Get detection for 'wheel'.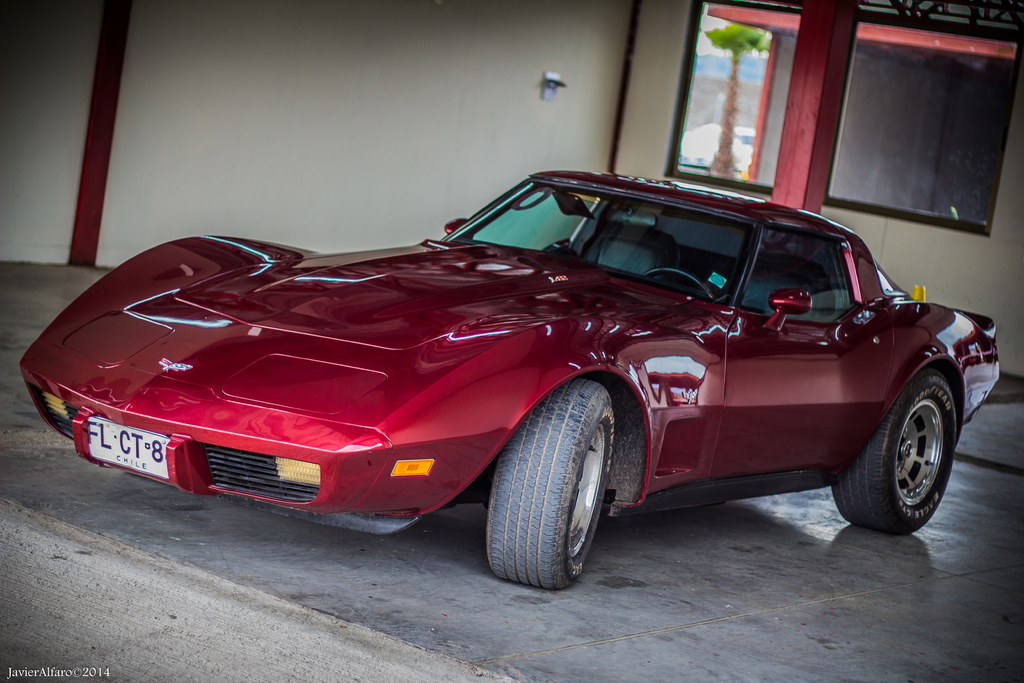
Detection: {"left": 486, "top": 378, "right": 619, "bottom": 595}.
